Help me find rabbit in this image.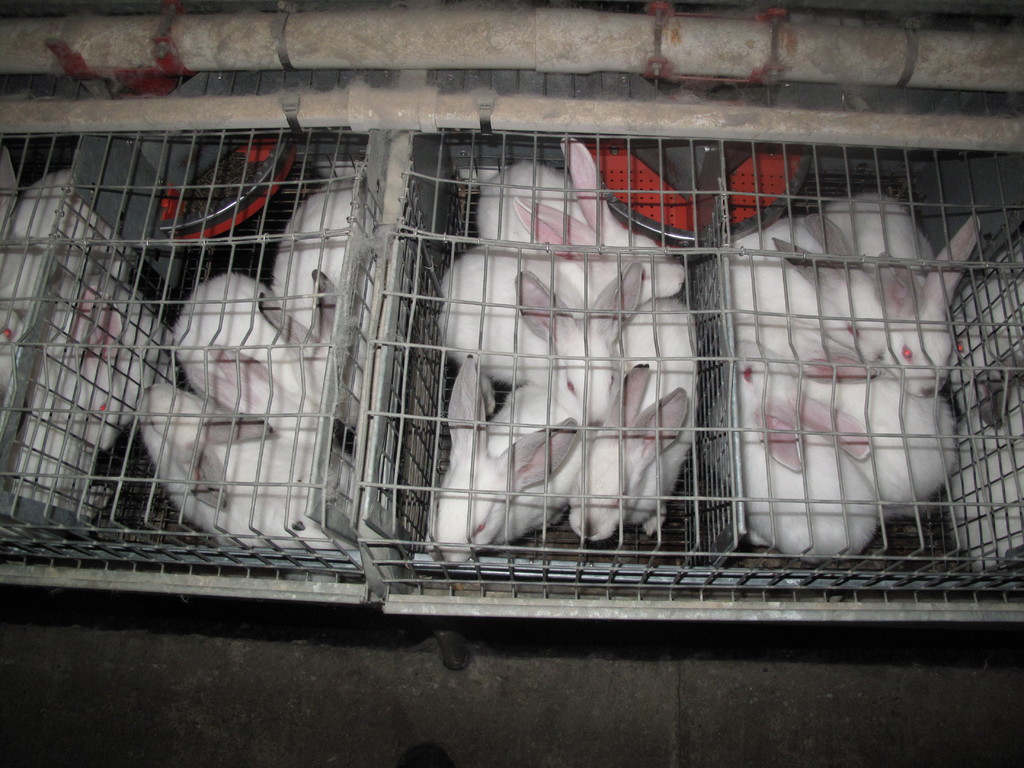
Found it: Rect(726, 207, 895, 363).
